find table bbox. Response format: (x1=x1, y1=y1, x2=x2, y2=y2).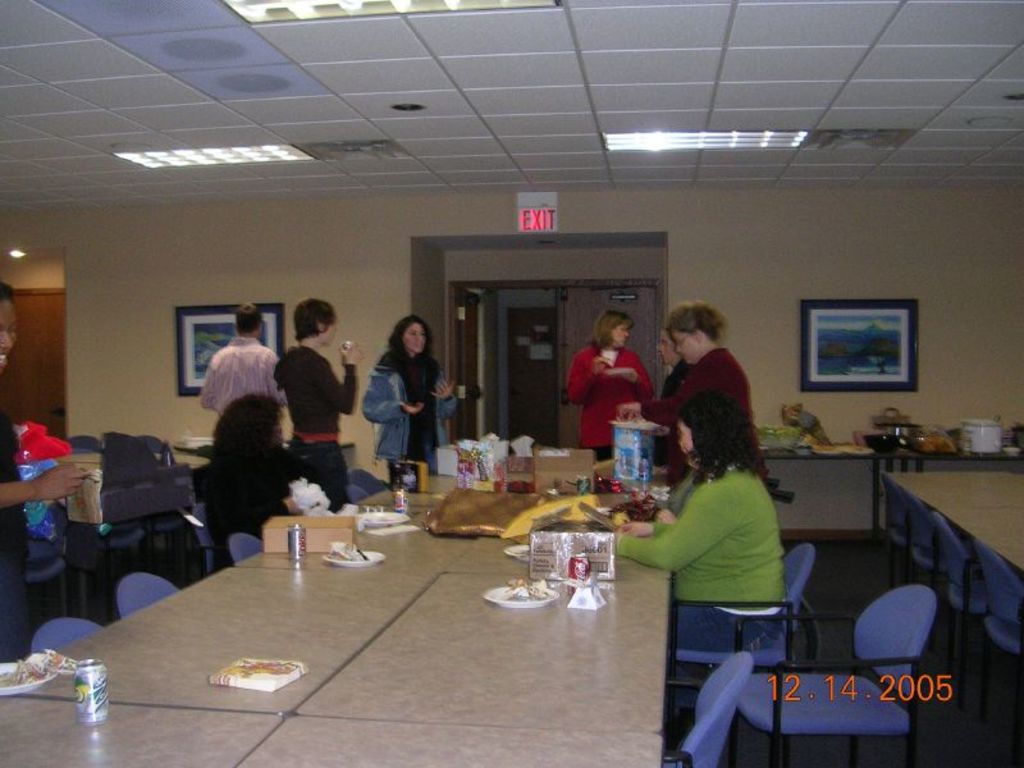
(x1=0, y1=435, x2=671, y2=765).
